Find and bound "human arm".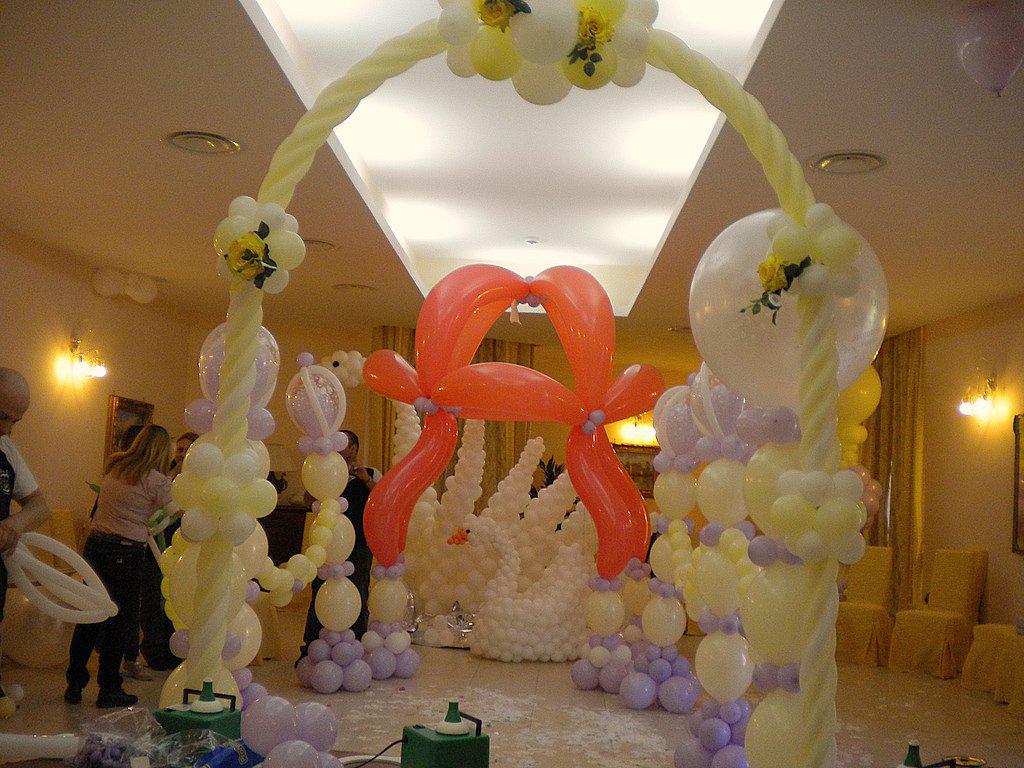
Bound: detection(0, 448, 48, 556).
